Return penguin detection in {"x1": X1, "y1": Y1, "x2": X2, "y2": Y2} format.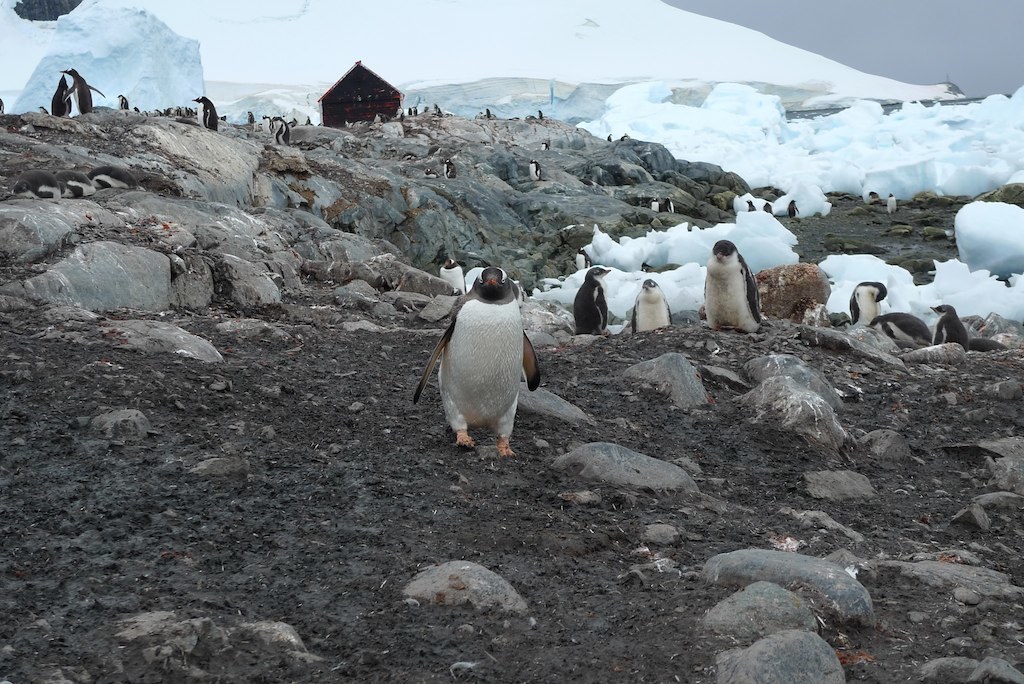
{"x1": 193, "y1": 96, "x2": 218, "y2": 129}.
